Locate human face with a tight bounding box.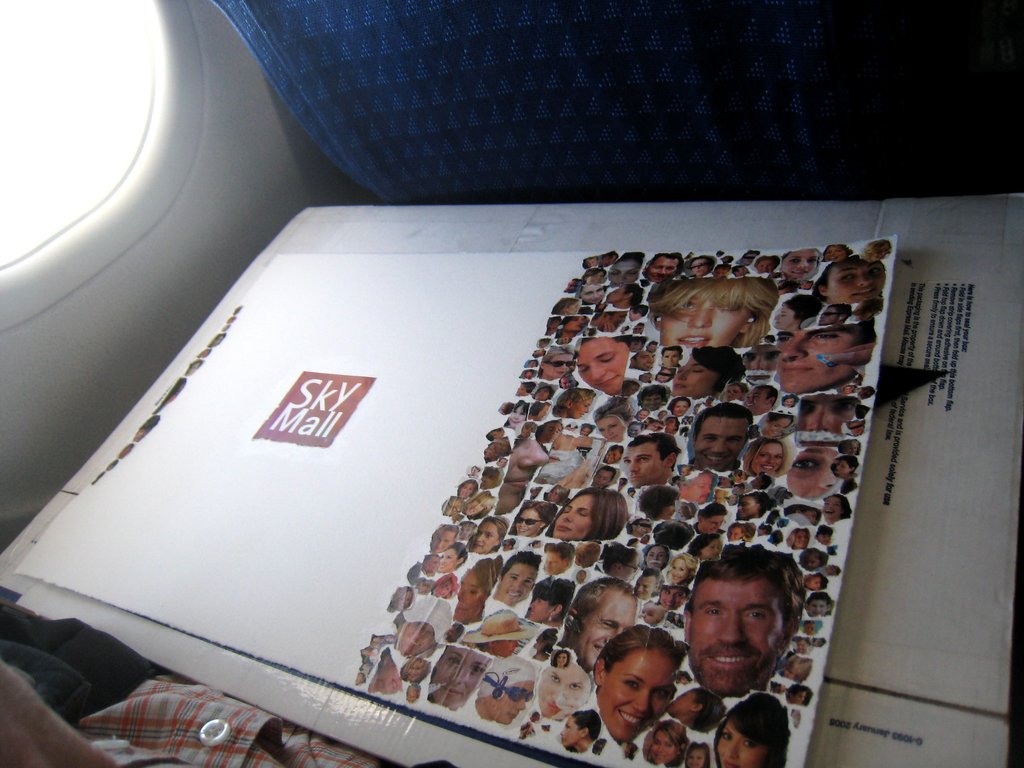
{"left": 439, "top": 548, "right": 459, "bottom": 575}.
